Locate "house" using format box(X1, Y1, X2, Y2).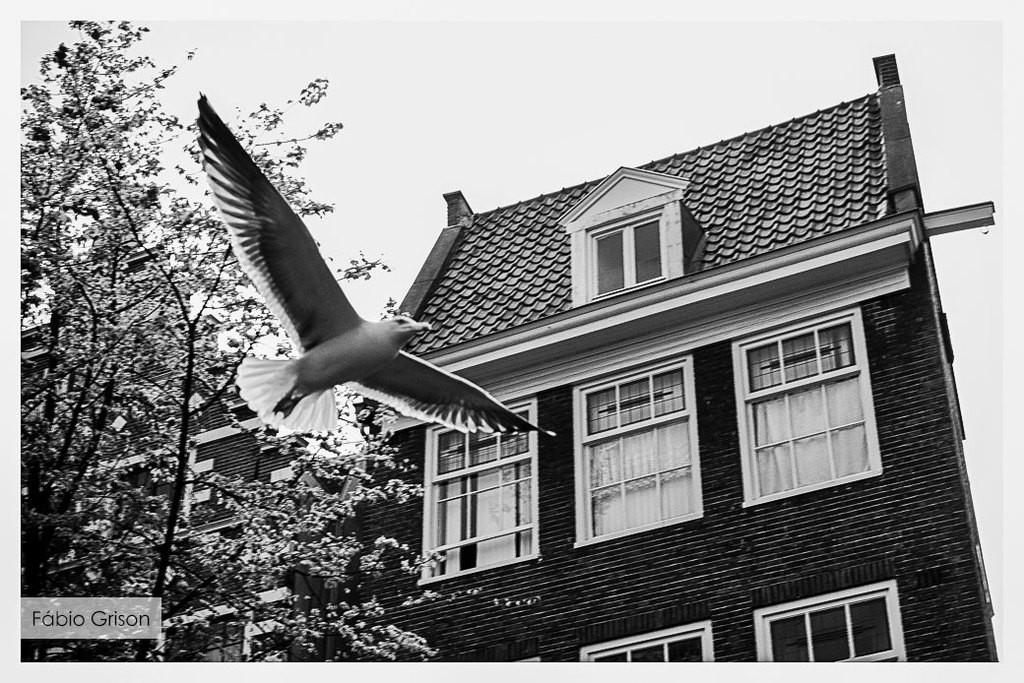
box(334, 53, 1006, 679).
